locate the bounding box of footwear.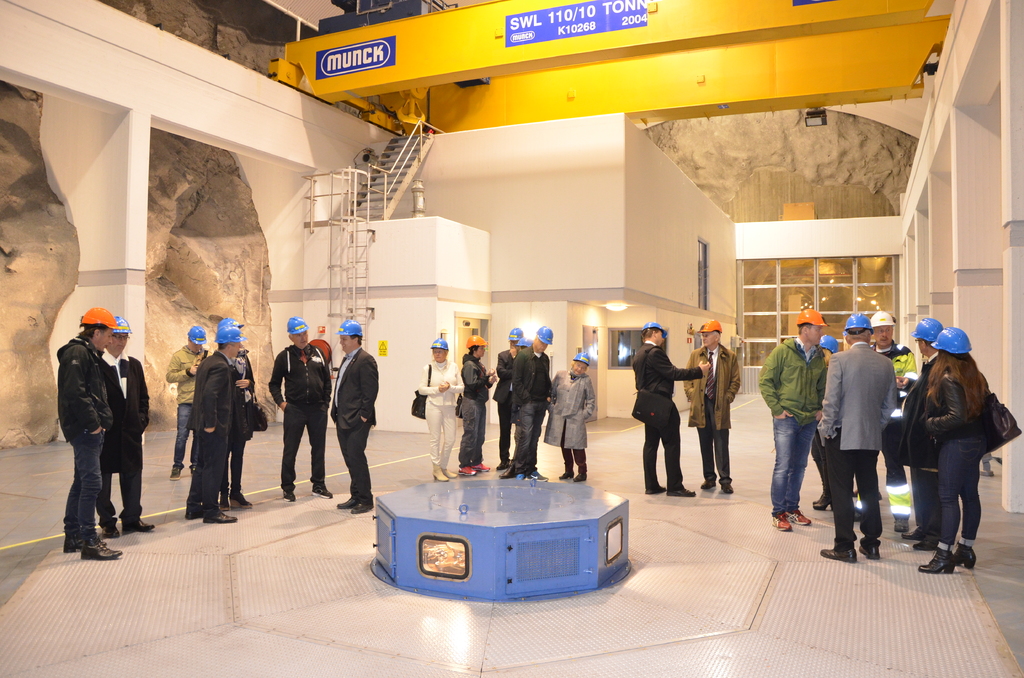
Bounding box: crop(568, 474, 581, 486).
